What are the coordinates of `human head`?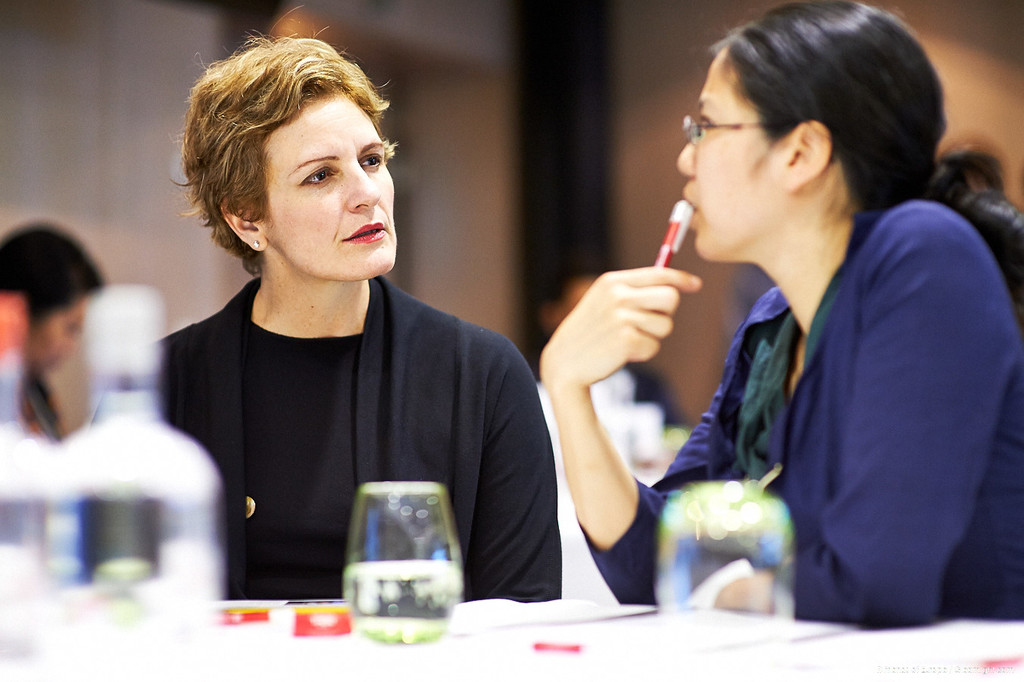
bbox=(539, 258, 607, 333).
